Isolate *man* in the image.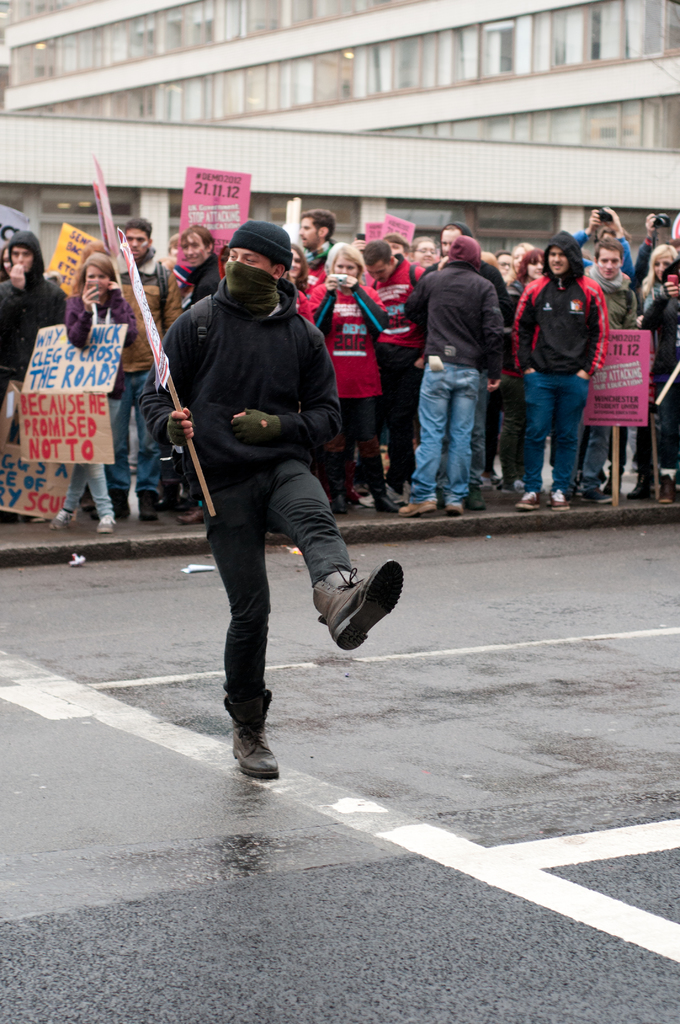
Isolated region: <box>359,242,428,508</box>.
